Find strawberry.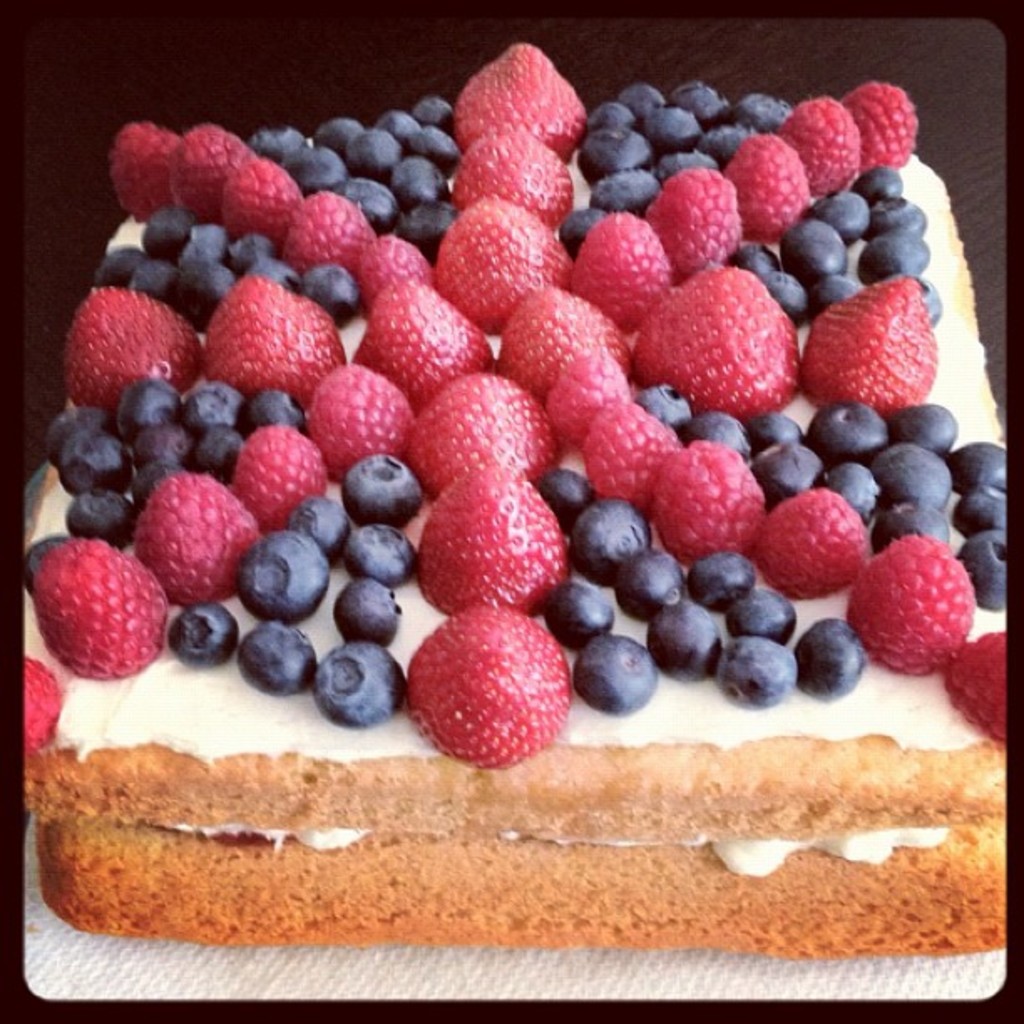
[x1=448, y1=132, x2=581, y2=221].
